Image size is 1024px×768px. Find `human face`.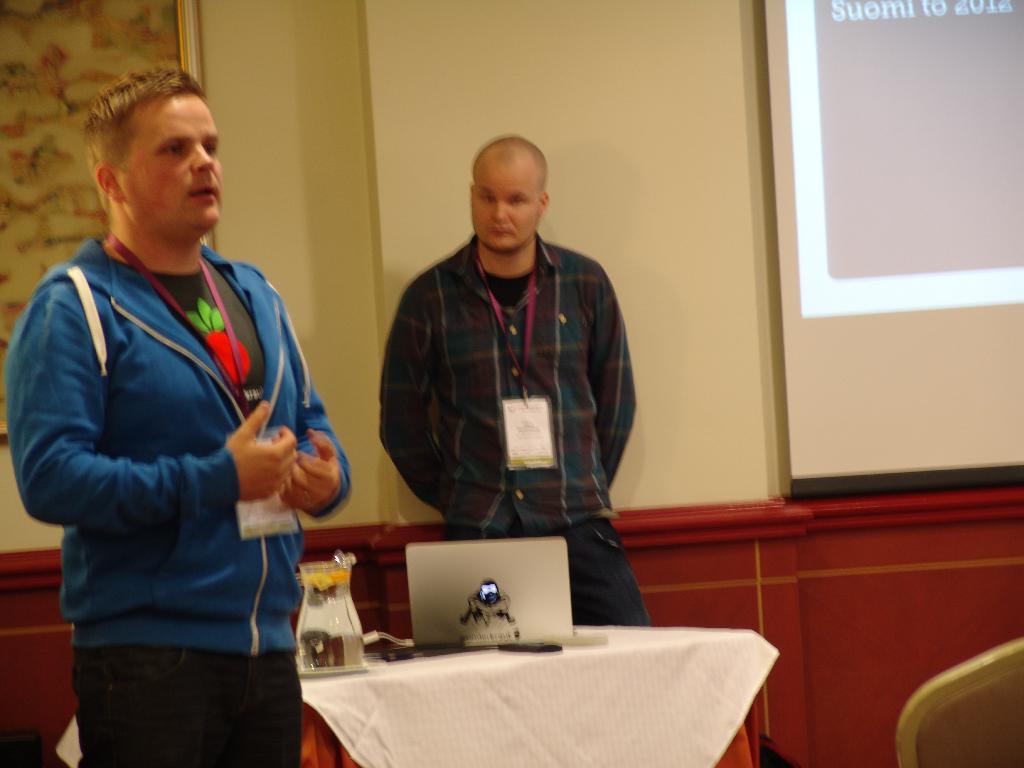
122/93/221/237.
